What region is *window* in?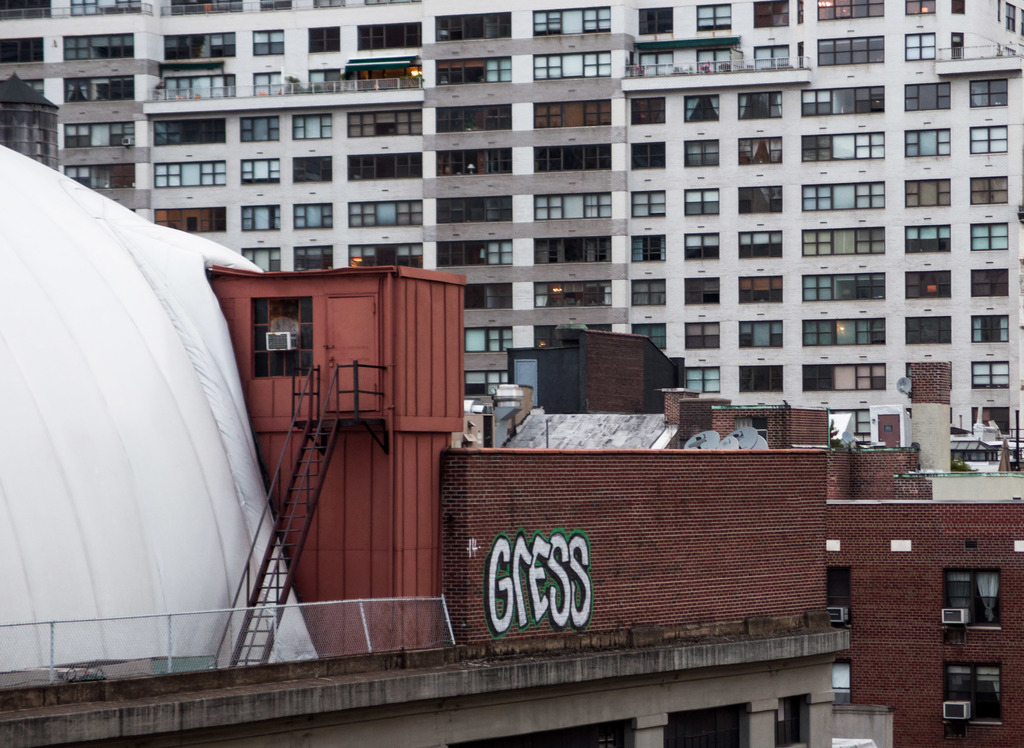
bbox=[744, 232, 781, 263].
